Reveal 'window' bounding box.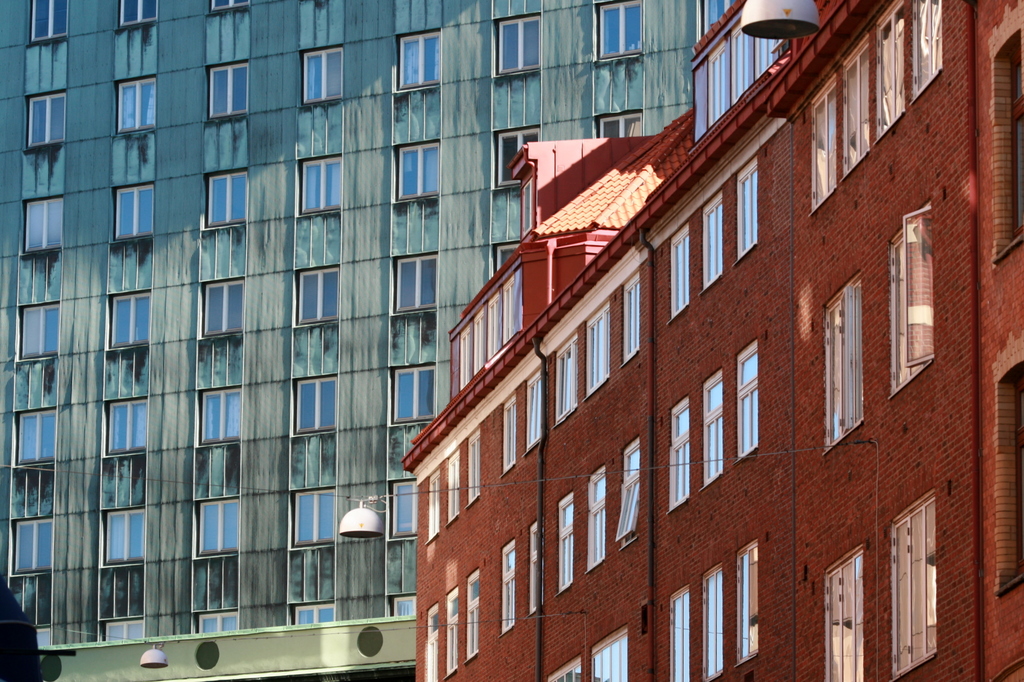
Revealed: <box>465,434,480,506</box>.
